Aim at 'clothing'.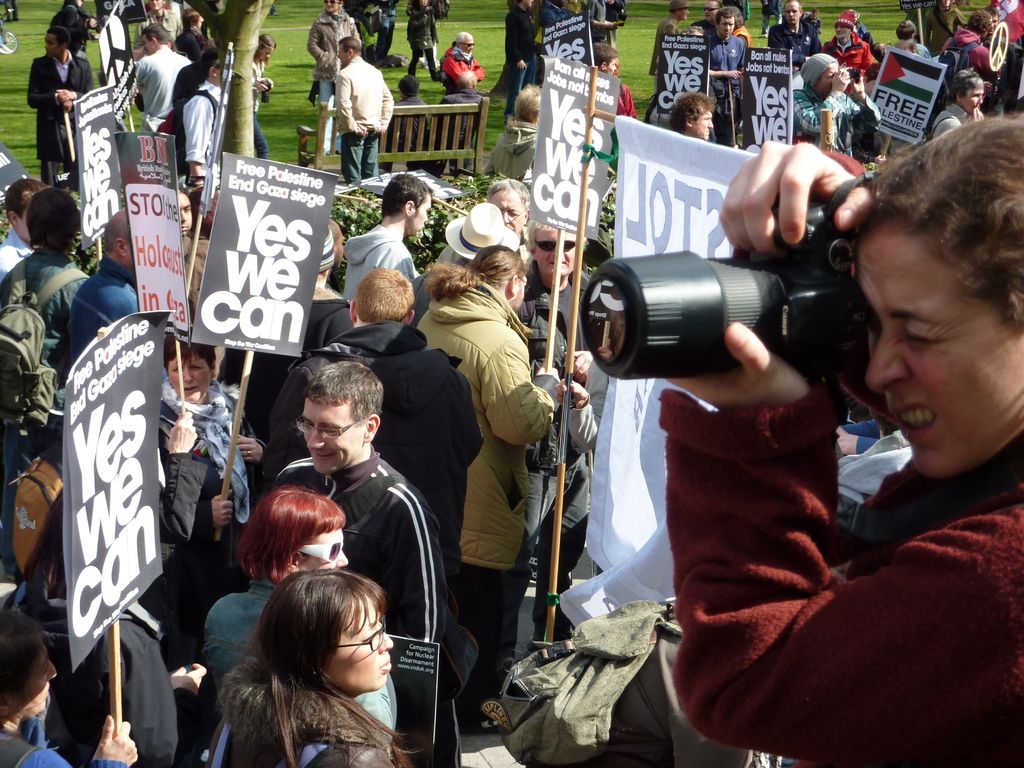
Aimed at left=57, top=0, right=92, bottom=47.
